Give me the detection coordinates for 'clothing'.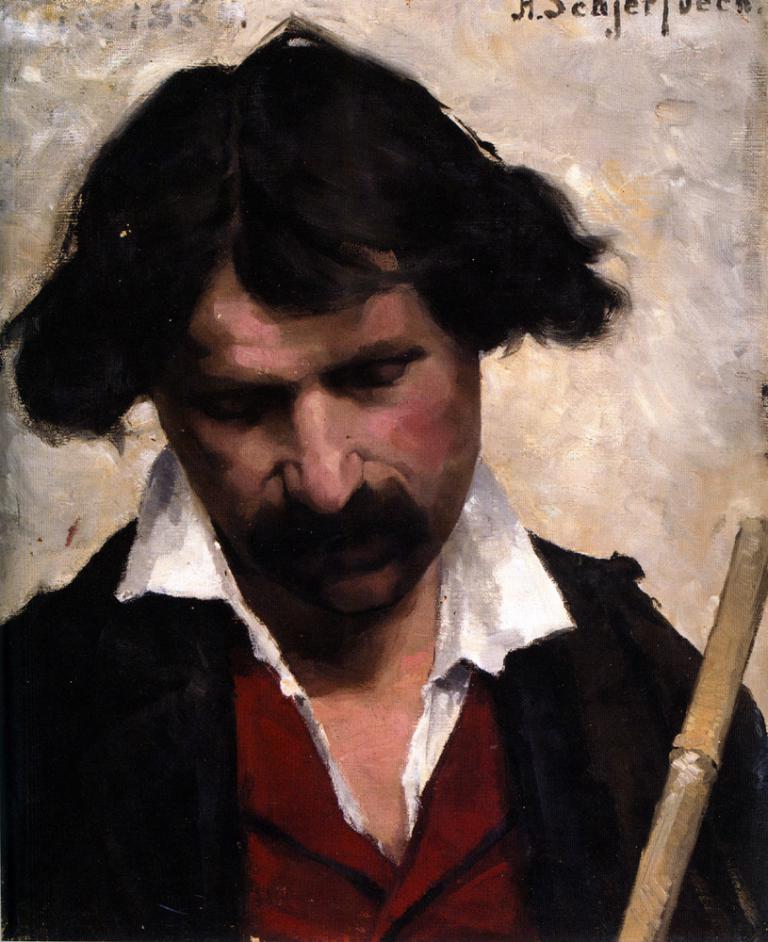
pyautogui.locateOnScreen(0, 445, 767, 941).
